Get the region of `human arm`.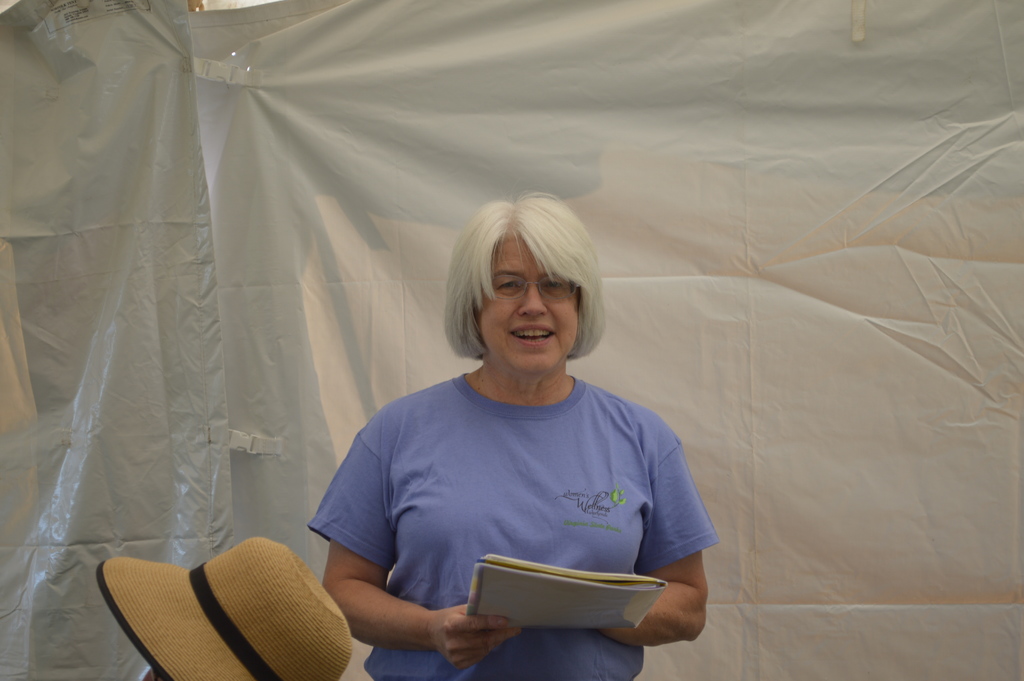
Rect(596, 421, 705, 652).
